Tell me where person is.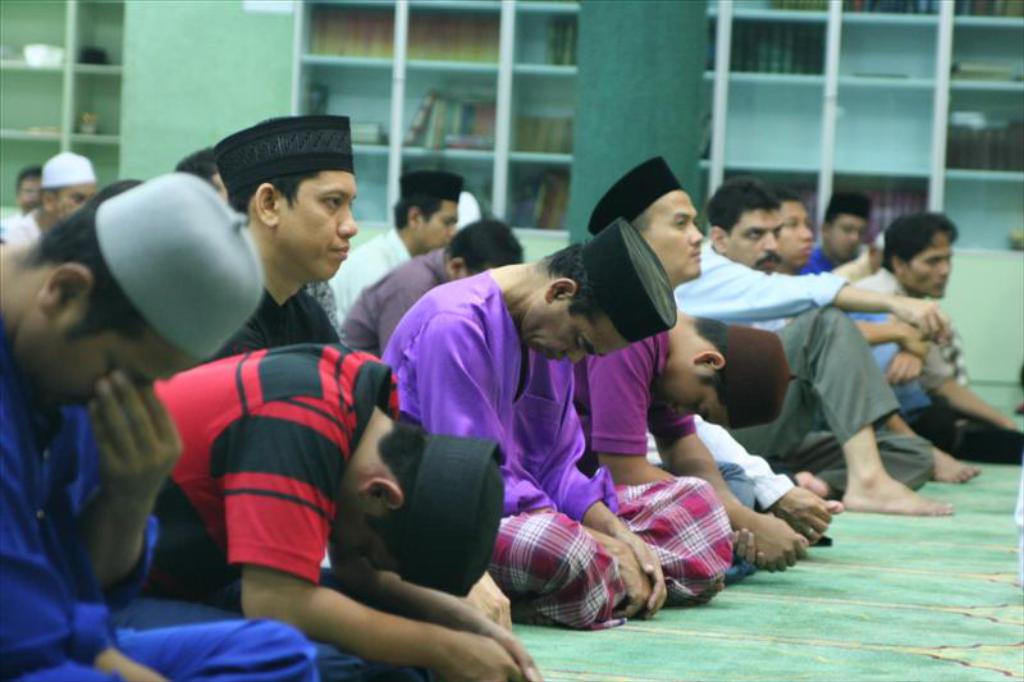
person is at pyautogui.locateOnScreen(380, 211, 735, 632).
